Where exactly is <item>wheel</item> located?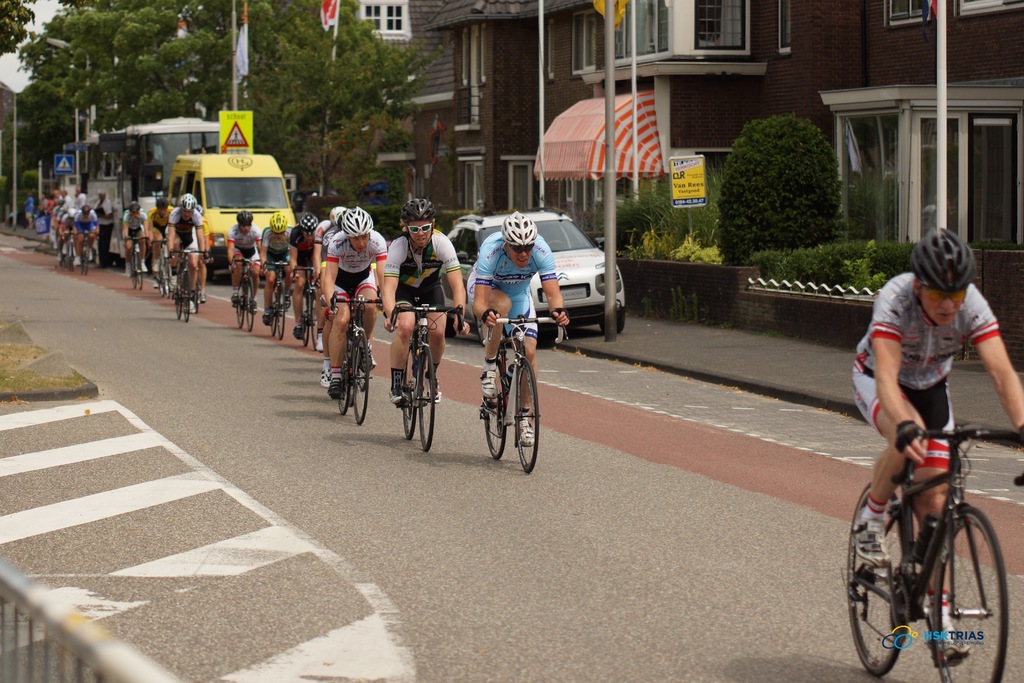
Its bounding box is region(235, 282, 244, 329).
